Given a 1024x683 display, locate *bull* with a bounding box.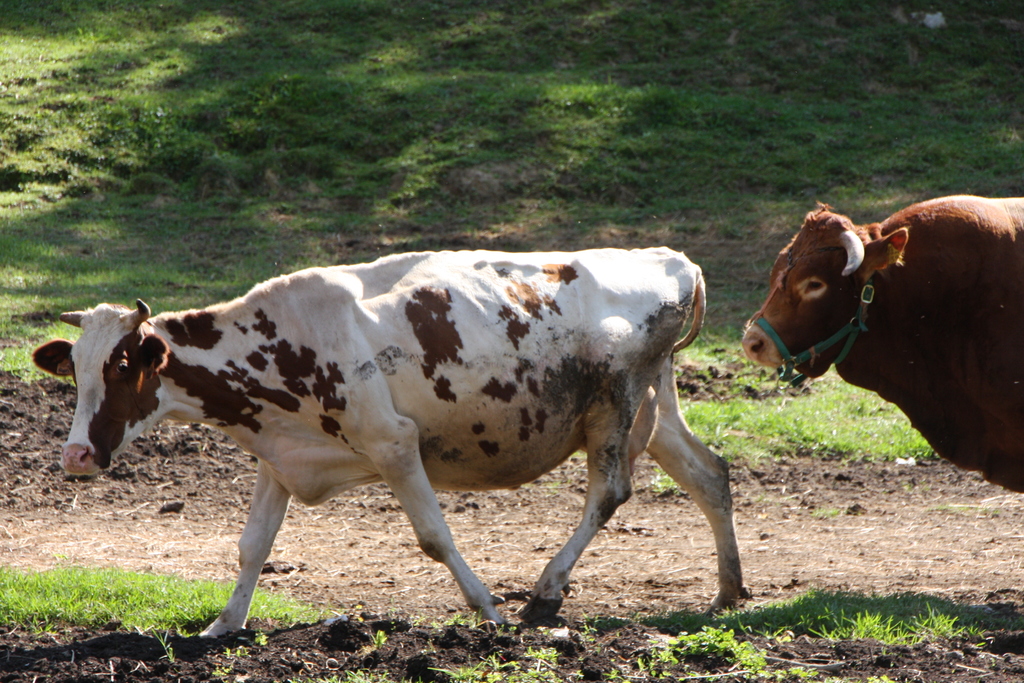
Located: detection(739, 189, 1023, 499).
